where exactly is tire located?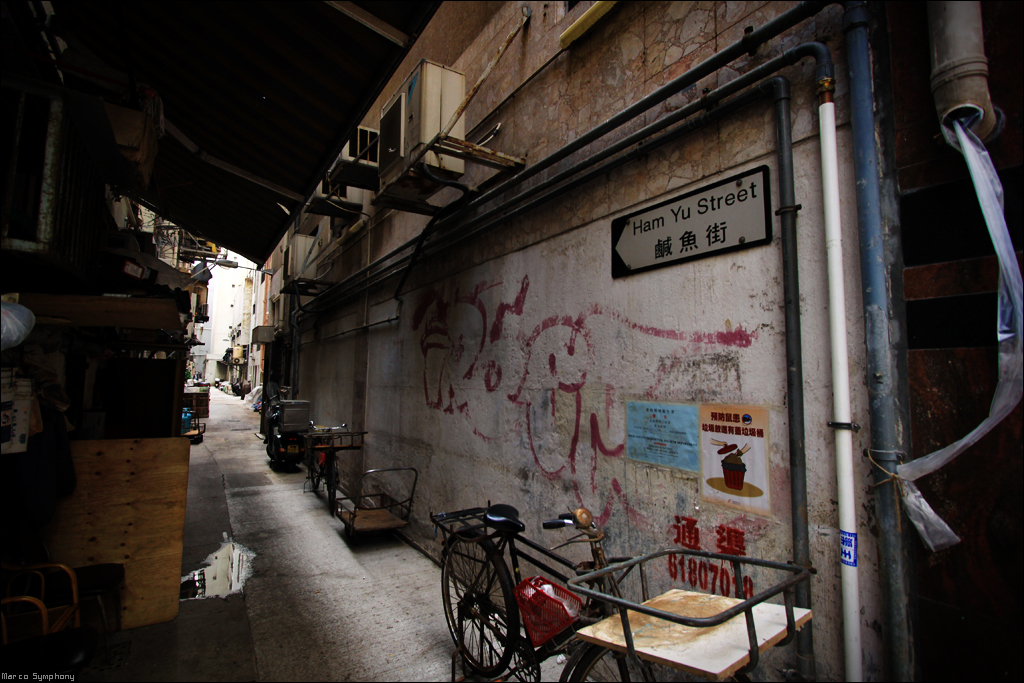
Its bounding box is 266 445 282 463.
